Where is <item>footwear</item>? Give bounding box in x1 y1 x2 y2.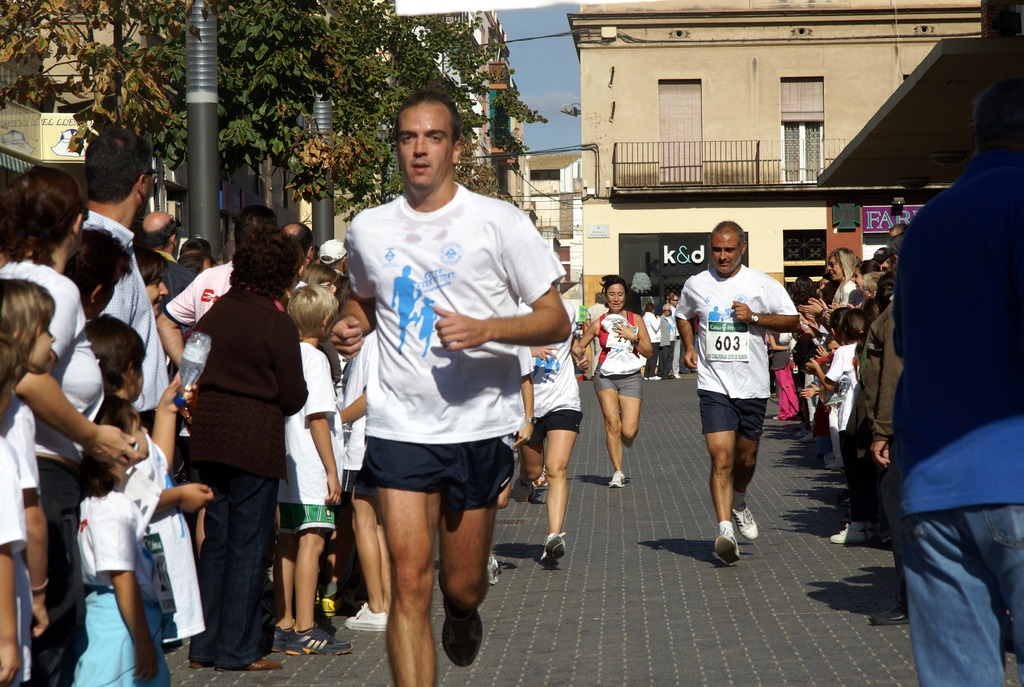
187 659 206 672.
